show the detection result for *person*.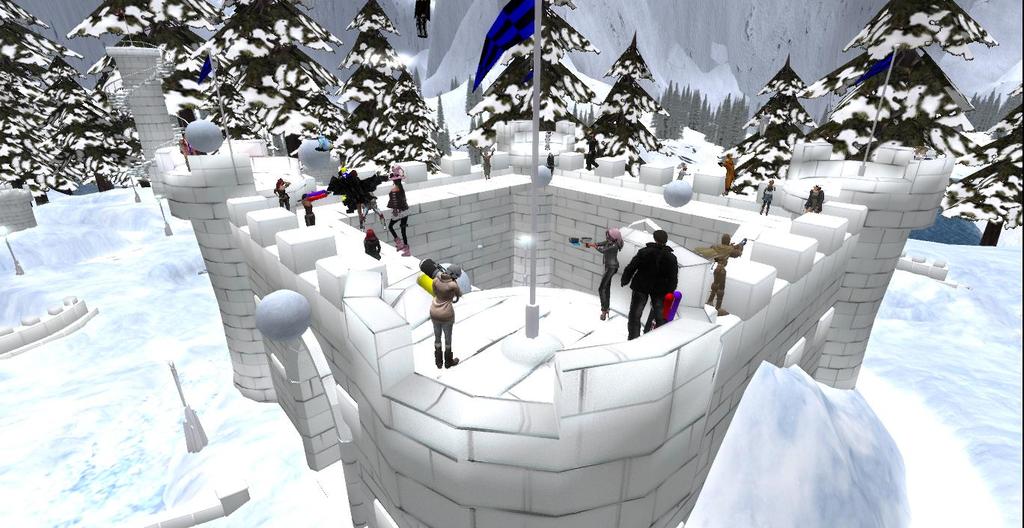
{"left": 806, "top": 185, "right": 826, "bottom": 211}.
